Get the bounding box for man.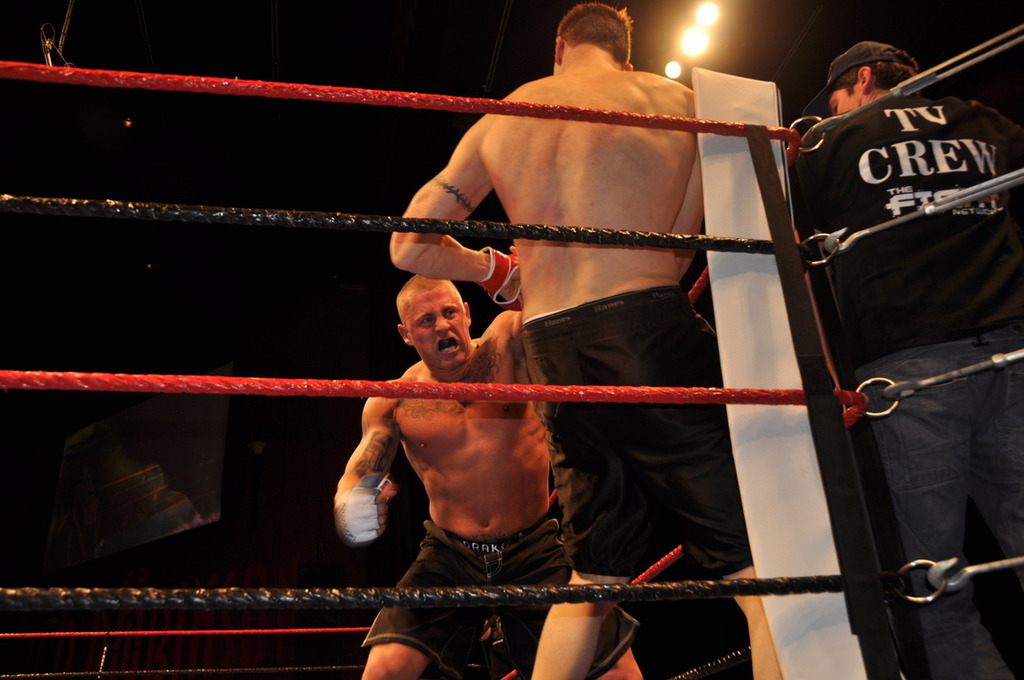
box=[329, 269, 649, 679].
